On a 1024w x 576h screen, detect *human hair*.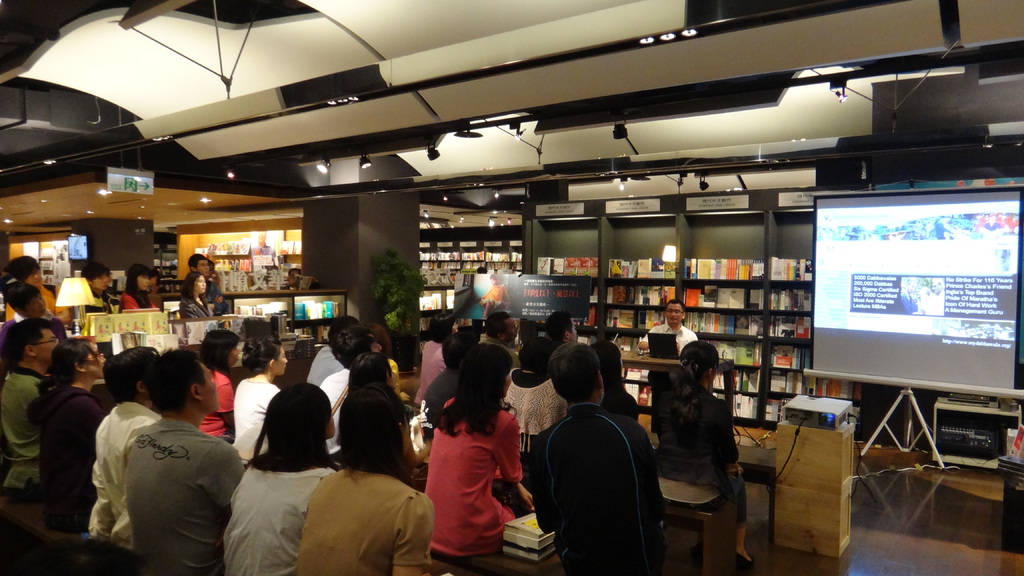
{"left": 1, "top": 280, "right": 44, "bottom": 316}.
